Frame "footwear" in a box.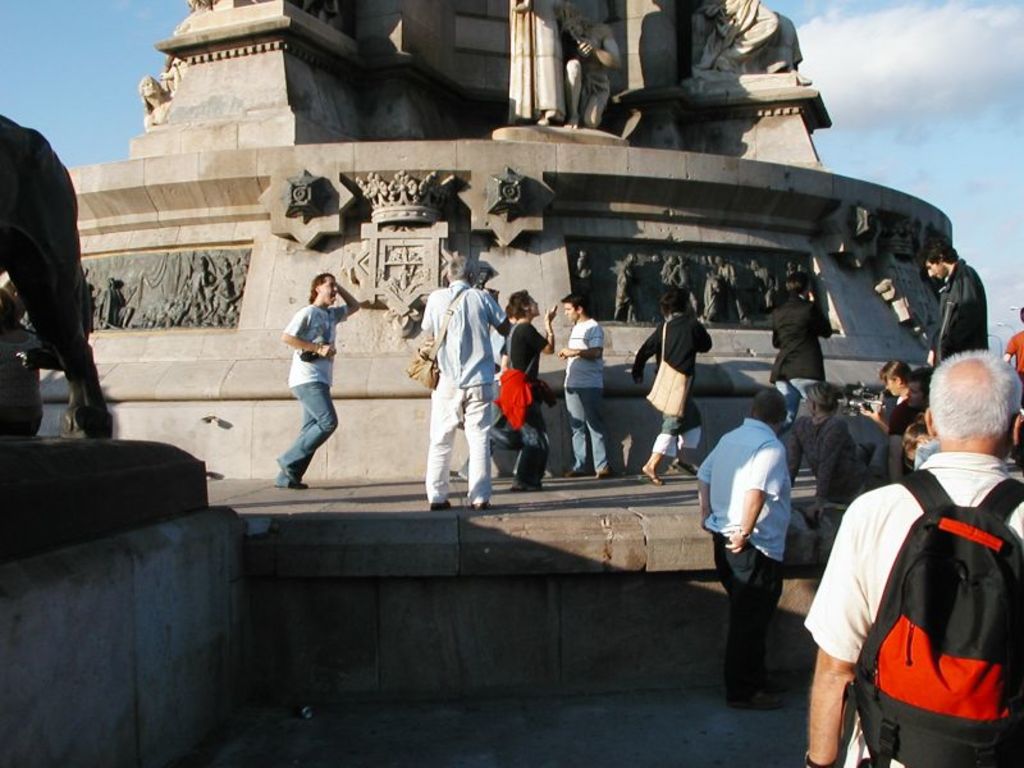
left=760, top=678, right=787, bottom=696.
